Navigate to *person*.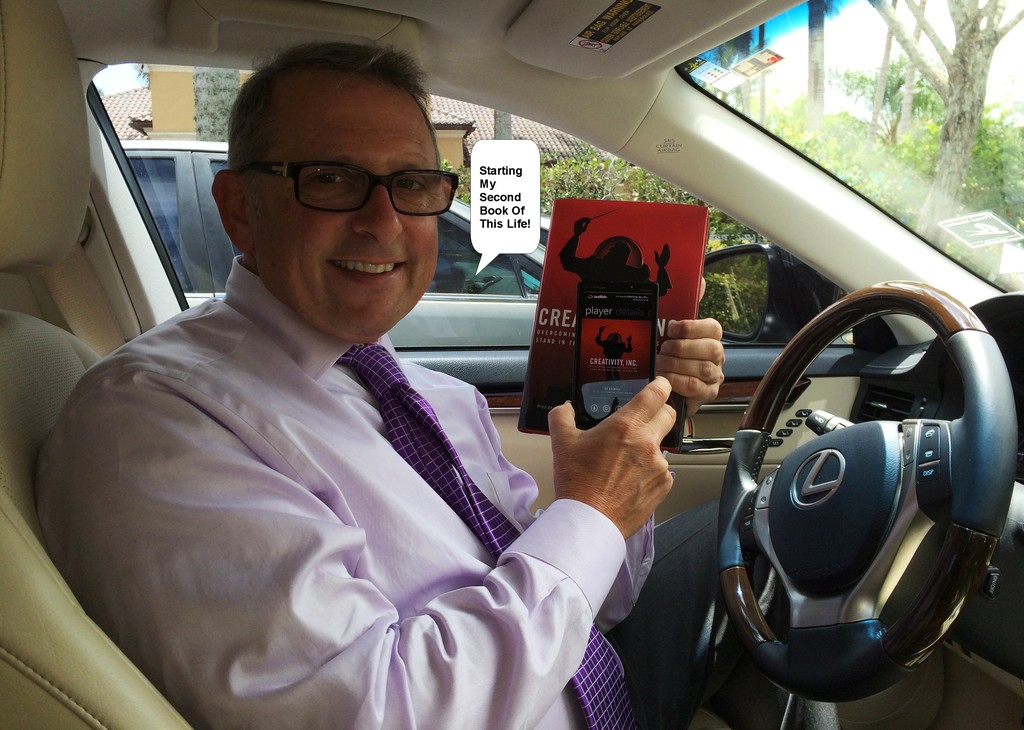
Navigation target: box=[560, 219, 671, 318].
